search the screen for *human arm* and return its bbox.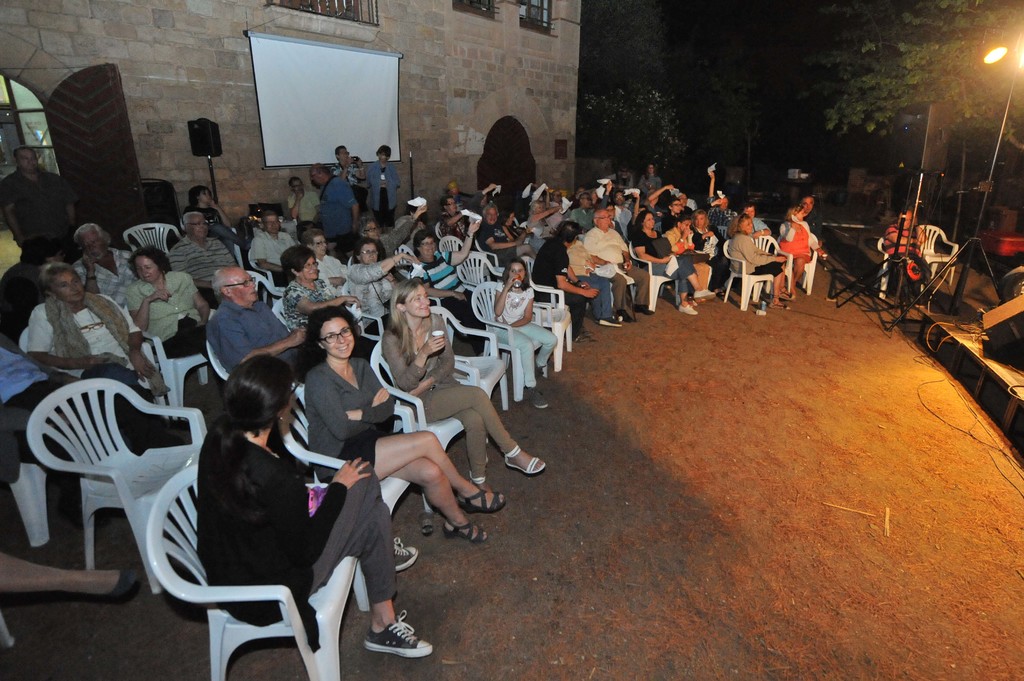
Found: region(96, 296, 156, 372).
